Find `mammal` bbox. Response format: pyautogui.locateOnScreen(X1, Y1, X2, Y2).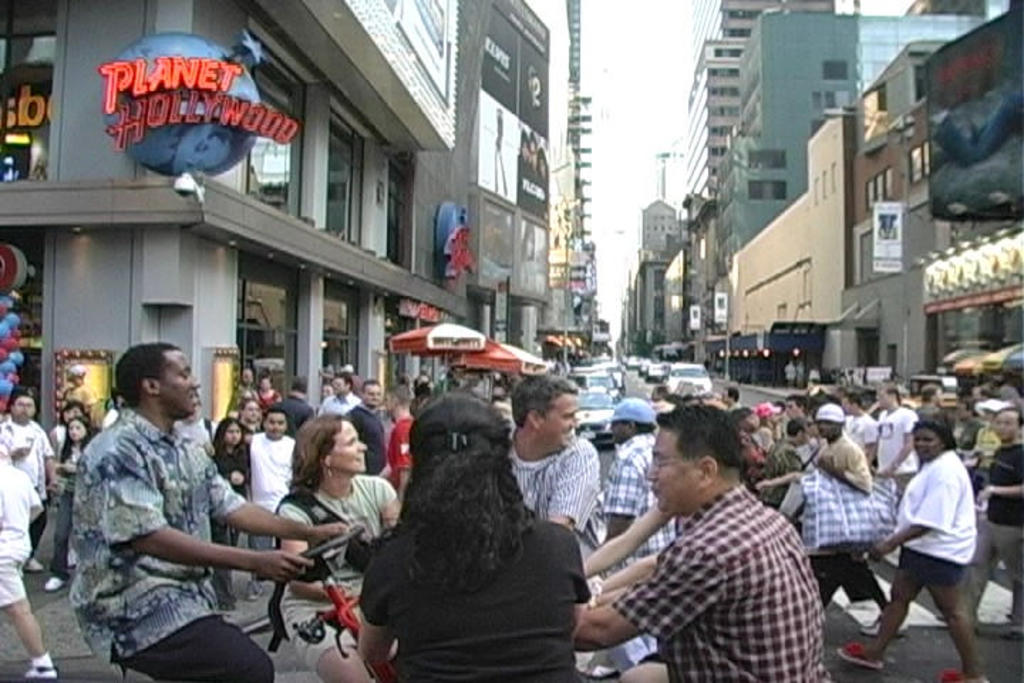
pyautogui.locateOnScreen(781, 394, 811, 445).
